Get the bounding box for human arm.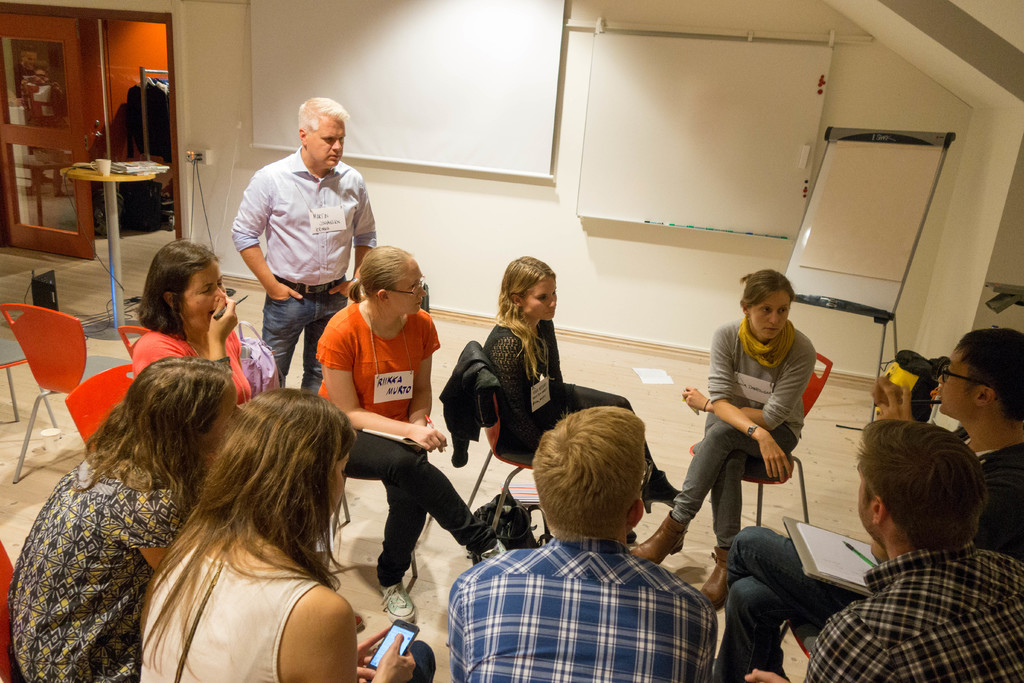
box(131, 497, 184, 573).
